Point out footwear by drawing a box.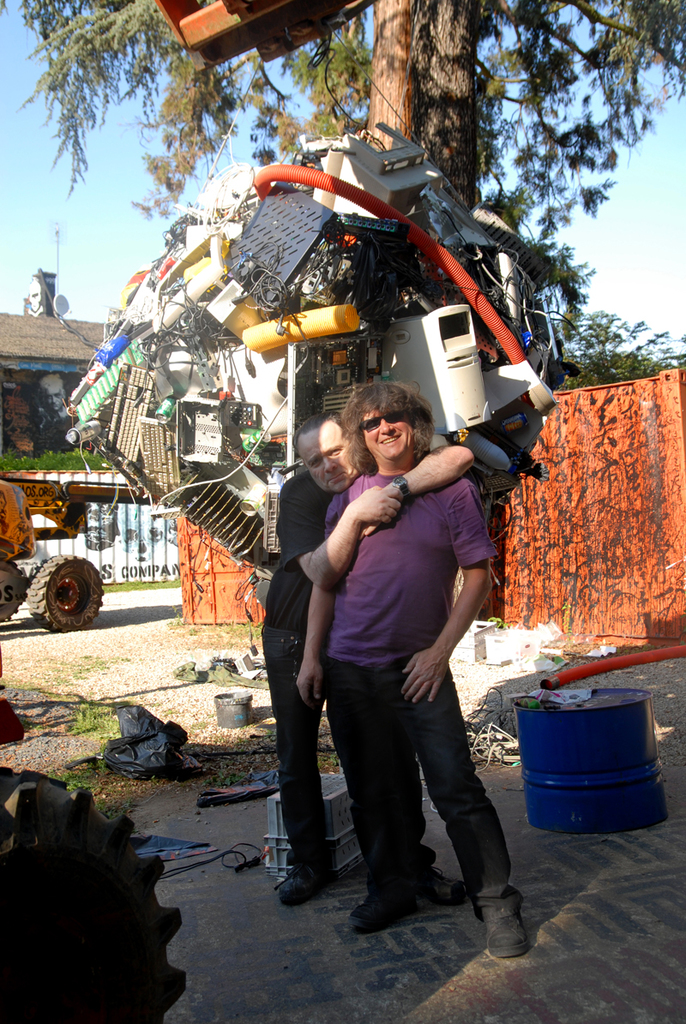
{"x1": 466, "y1": 882, "x2": 535, "y2": 957}.
